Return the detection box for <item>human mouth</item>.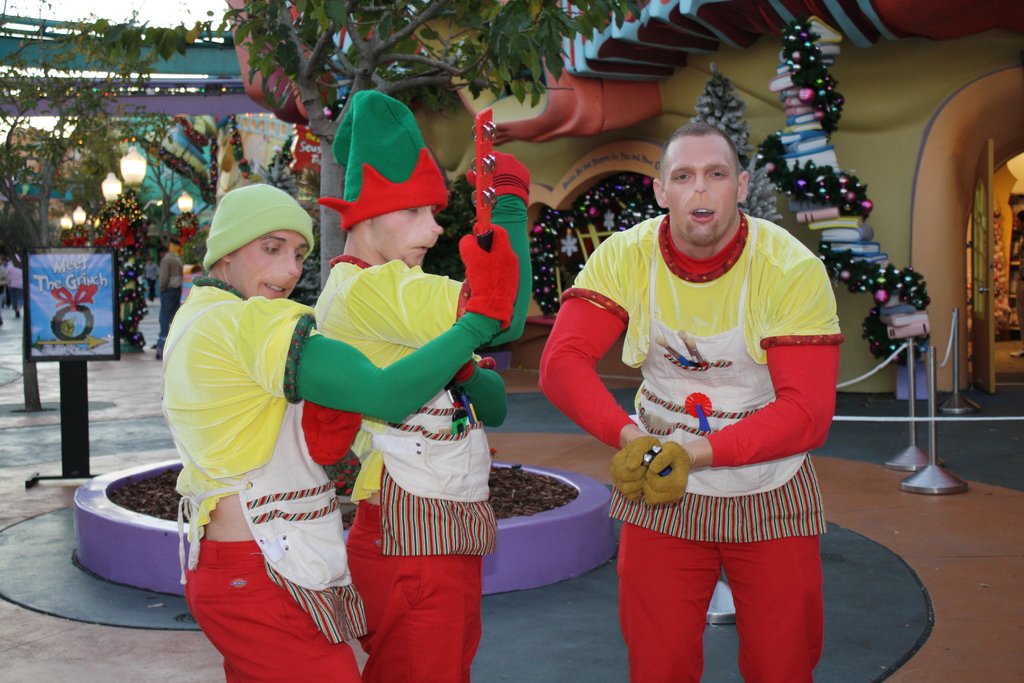
[262, 283, 289, 299].
